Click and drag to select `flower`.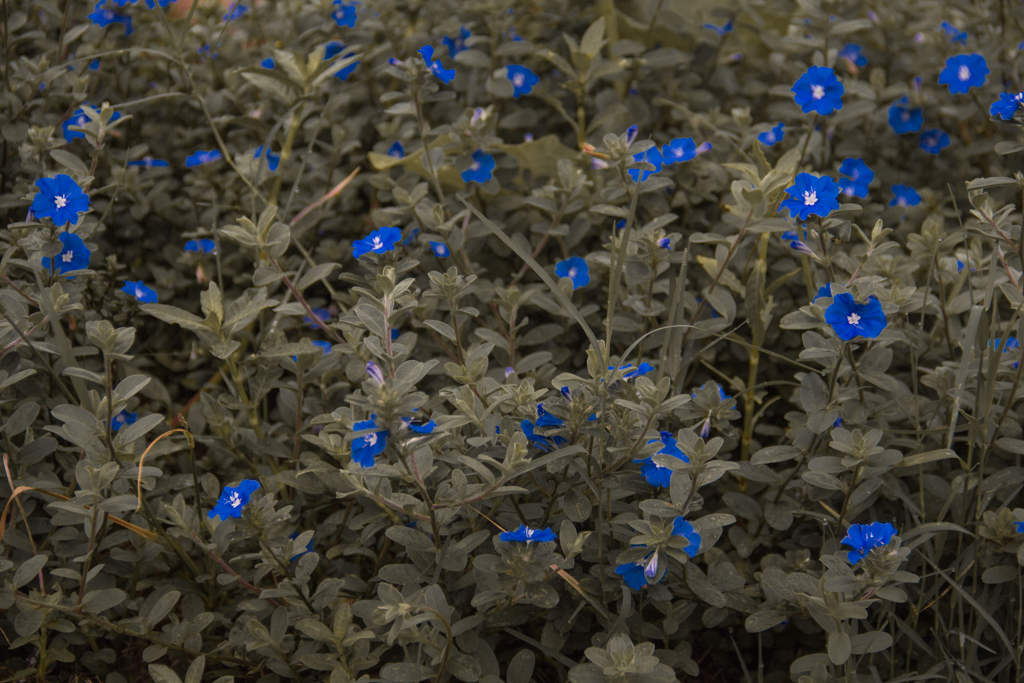
Selection: 989/339/1021/373.
